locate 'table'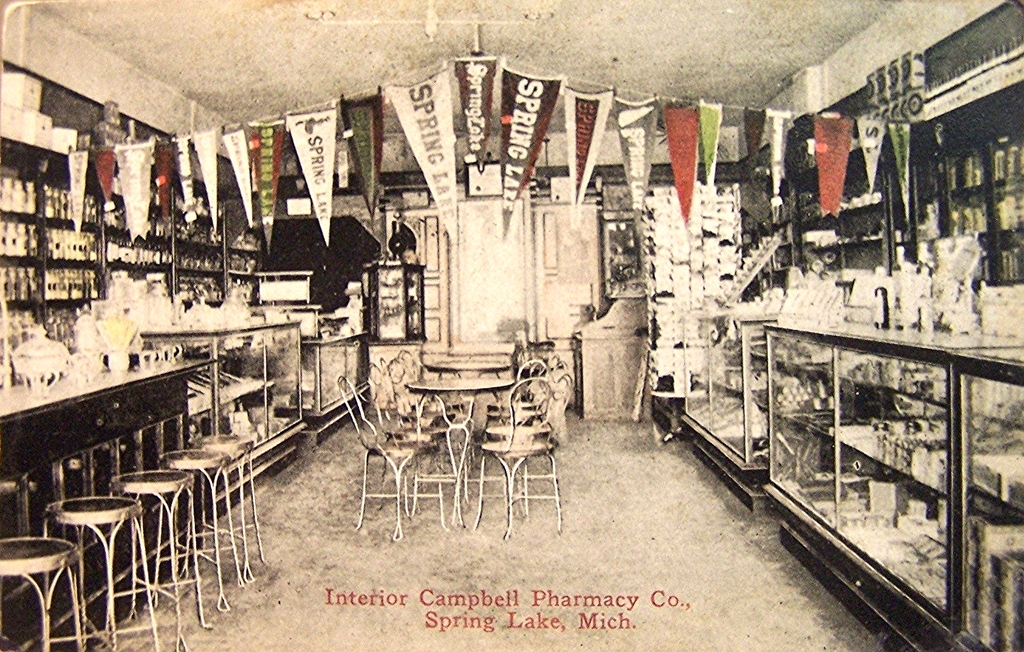
[140,318,301,499]
